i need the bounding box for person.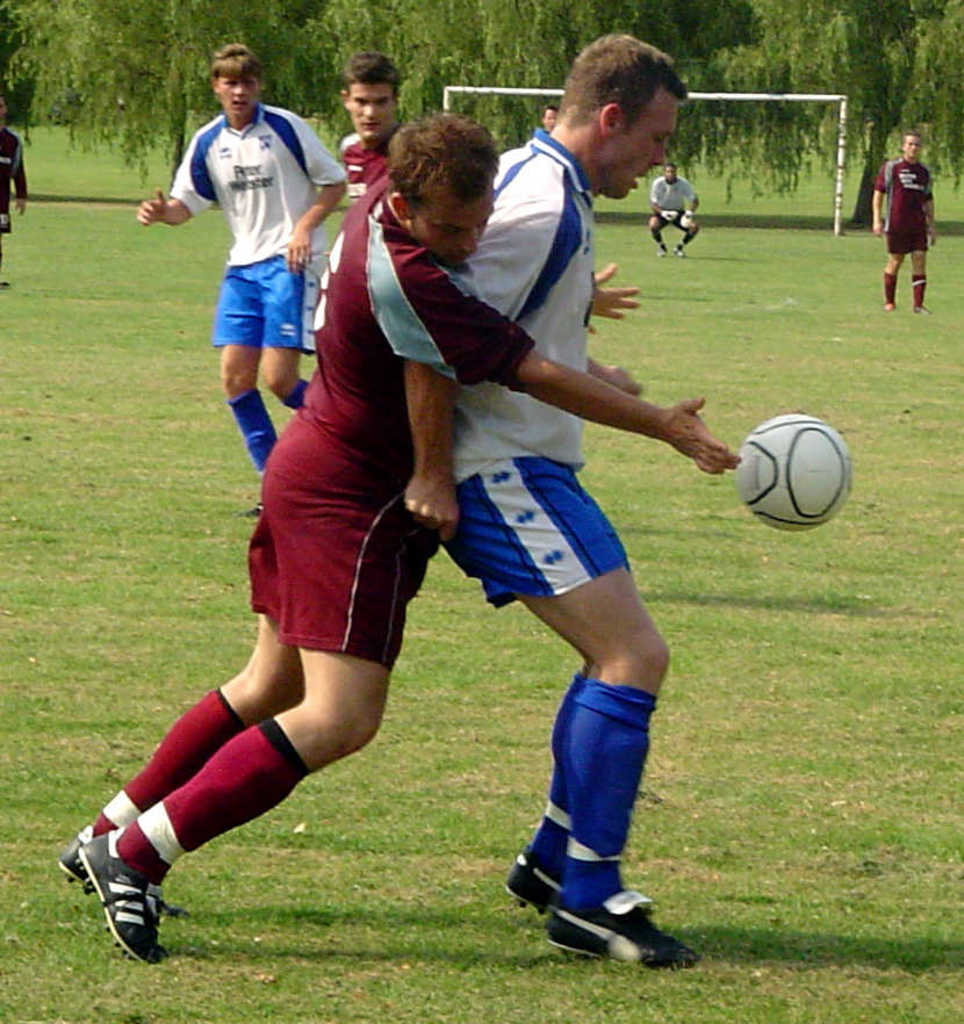
Here it is: <box>293,49,411,279</box>.
